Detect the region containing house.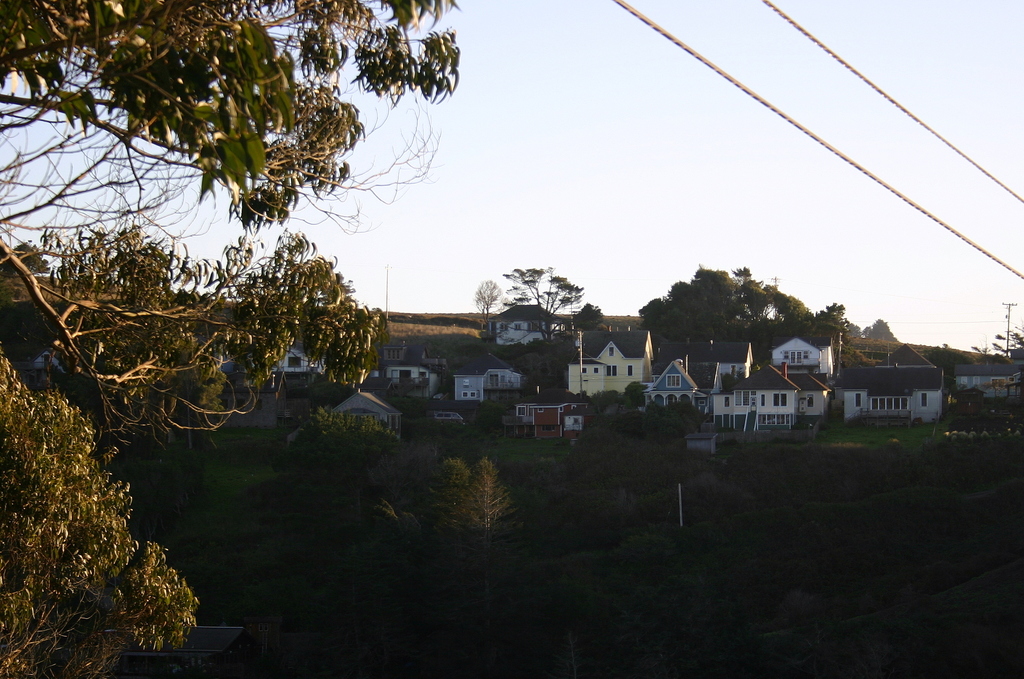
crop(692, 371, 829, 431).
